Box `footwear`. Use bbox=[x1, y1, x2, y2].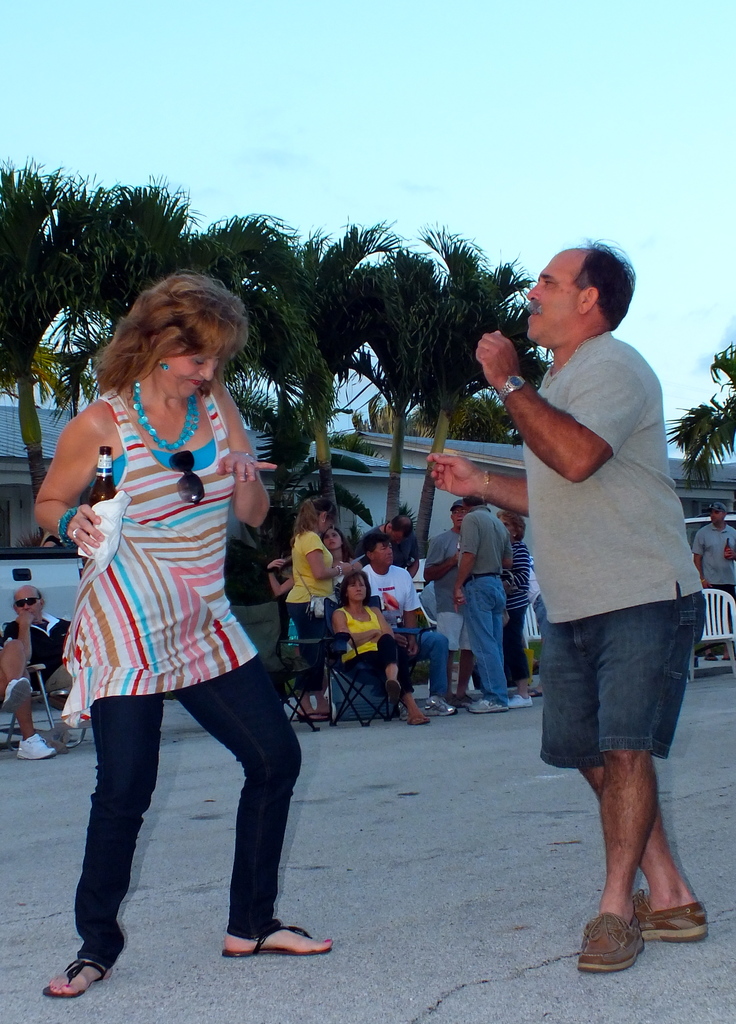
bbox=[38, 932, 109, 1006].
